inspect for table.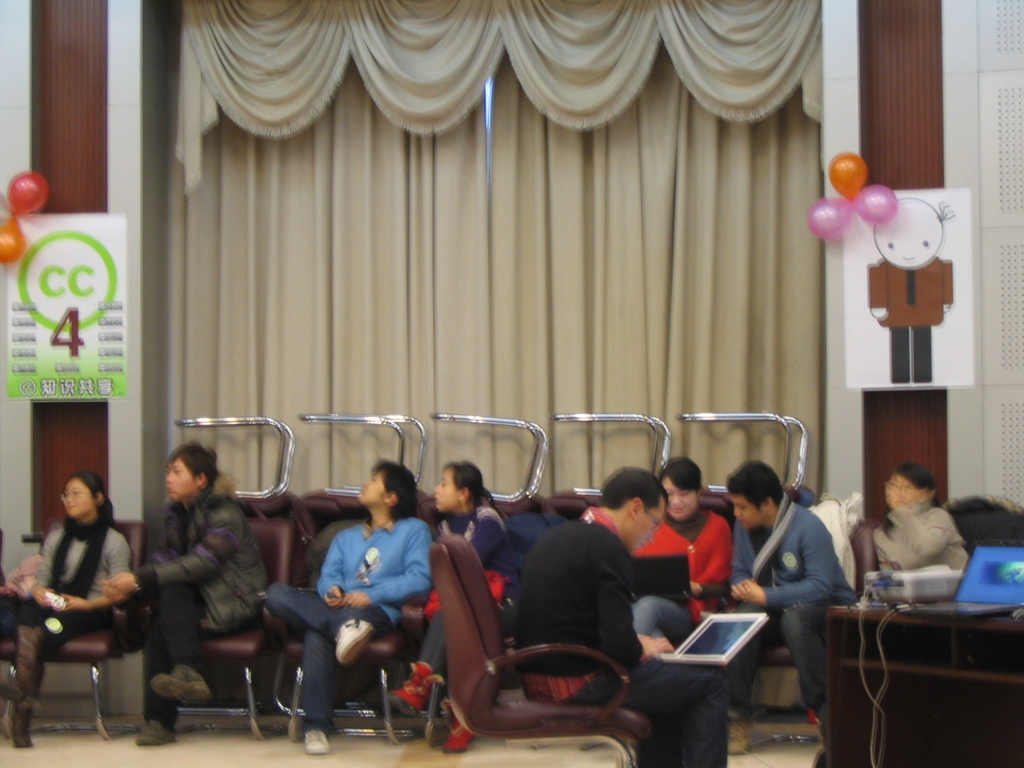
Inspection: [left=797, top=558, right=1020, bottom=759].
